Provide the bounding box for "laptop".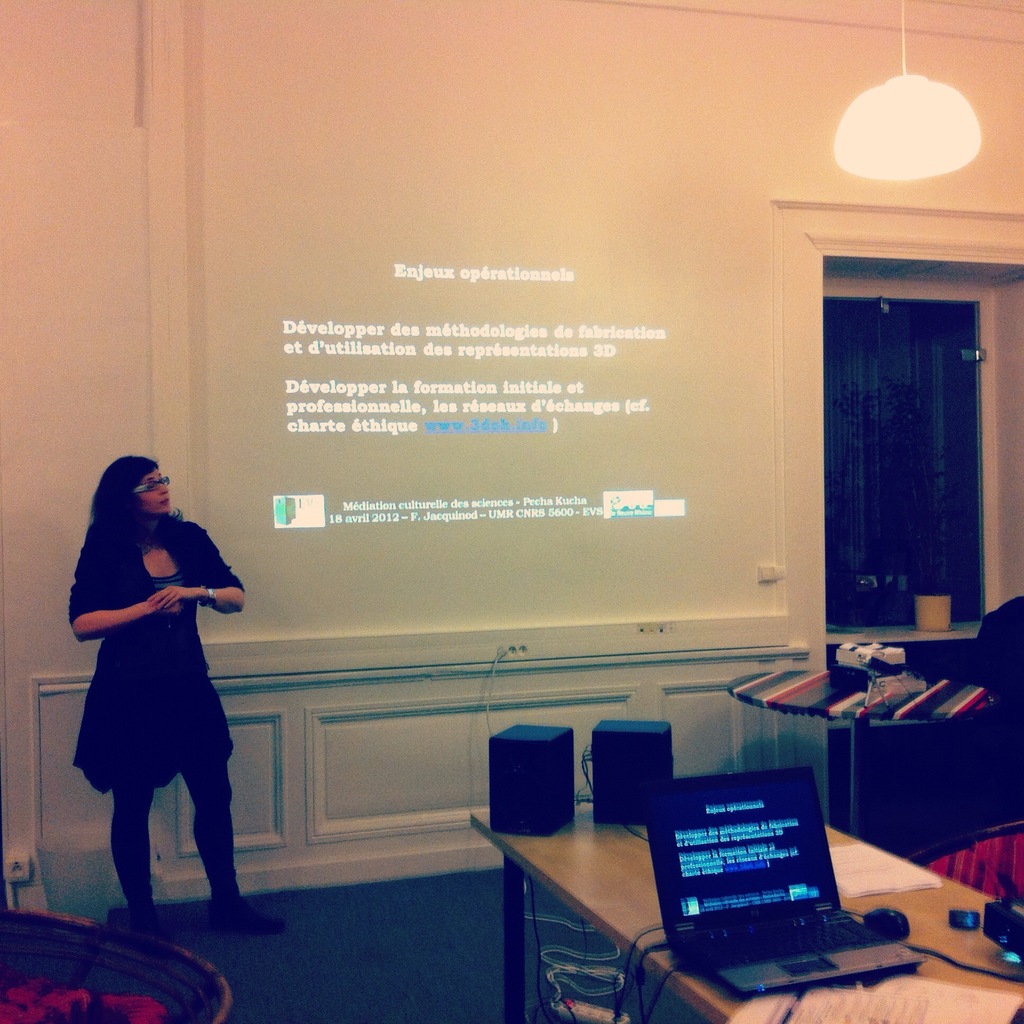
(663, 762, 920, 1004).
